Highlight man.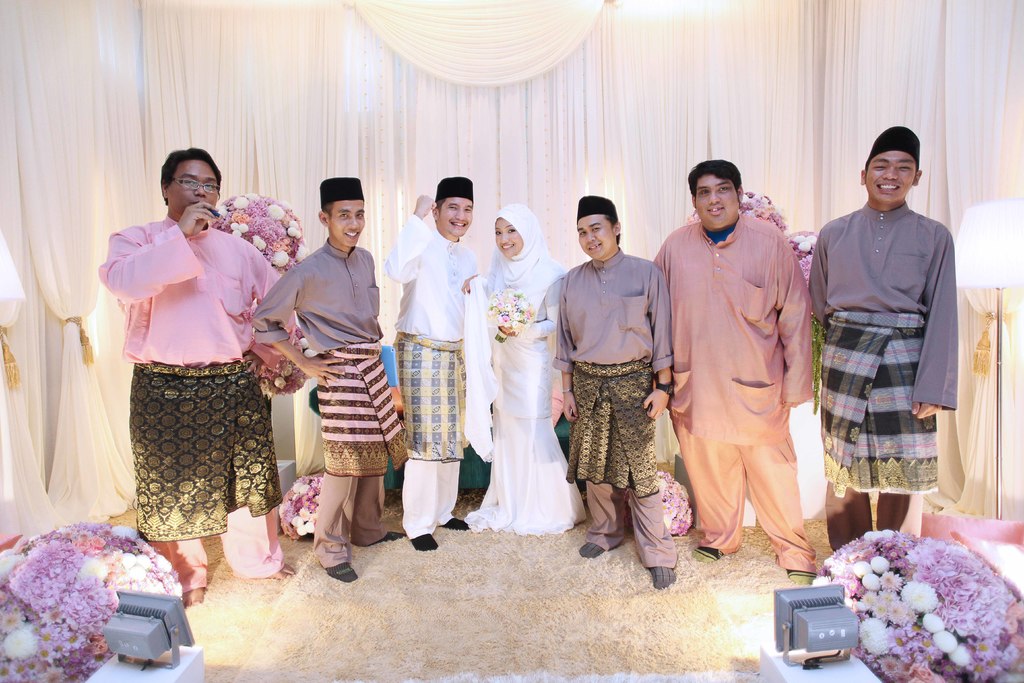
Highlighted region: <region>660, 141, 835, 597</region>.
